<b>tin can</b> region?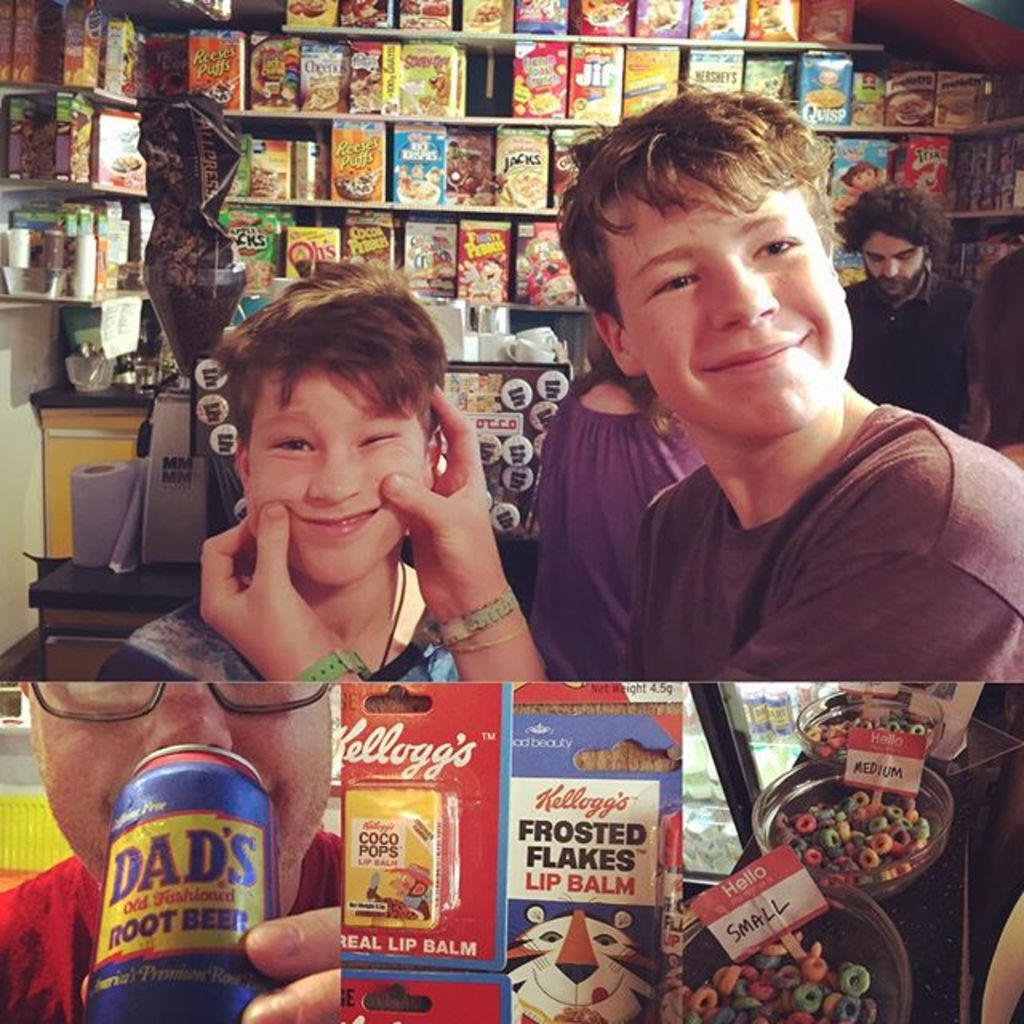
86 744 277 1019
